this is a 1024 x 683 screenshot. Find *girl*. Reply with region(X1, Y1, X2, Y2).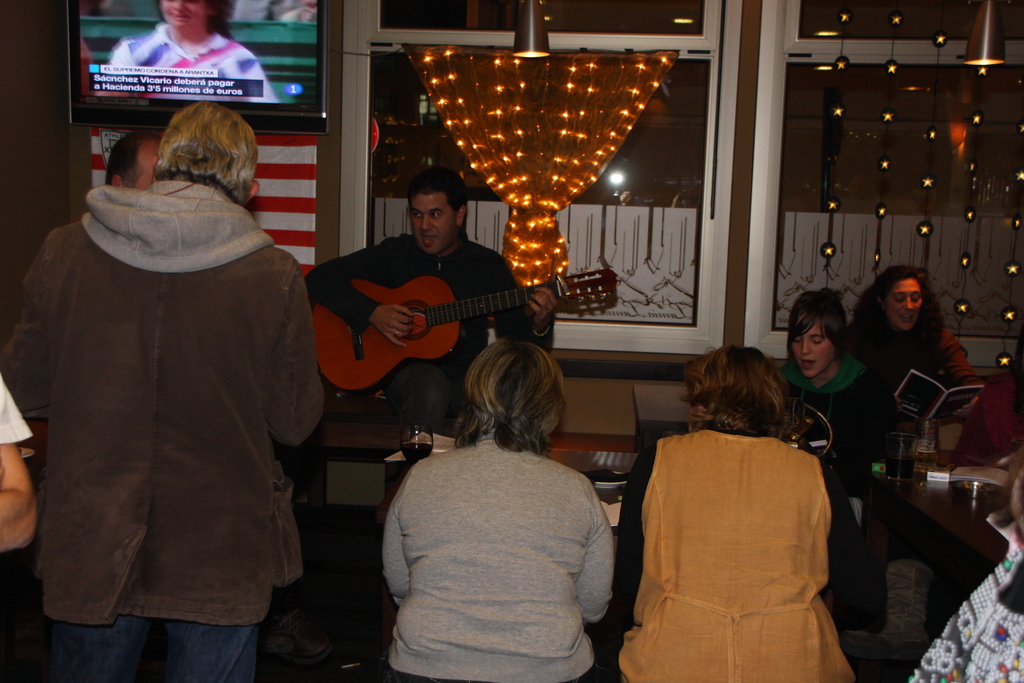
region(854, 266, 977, 386).
